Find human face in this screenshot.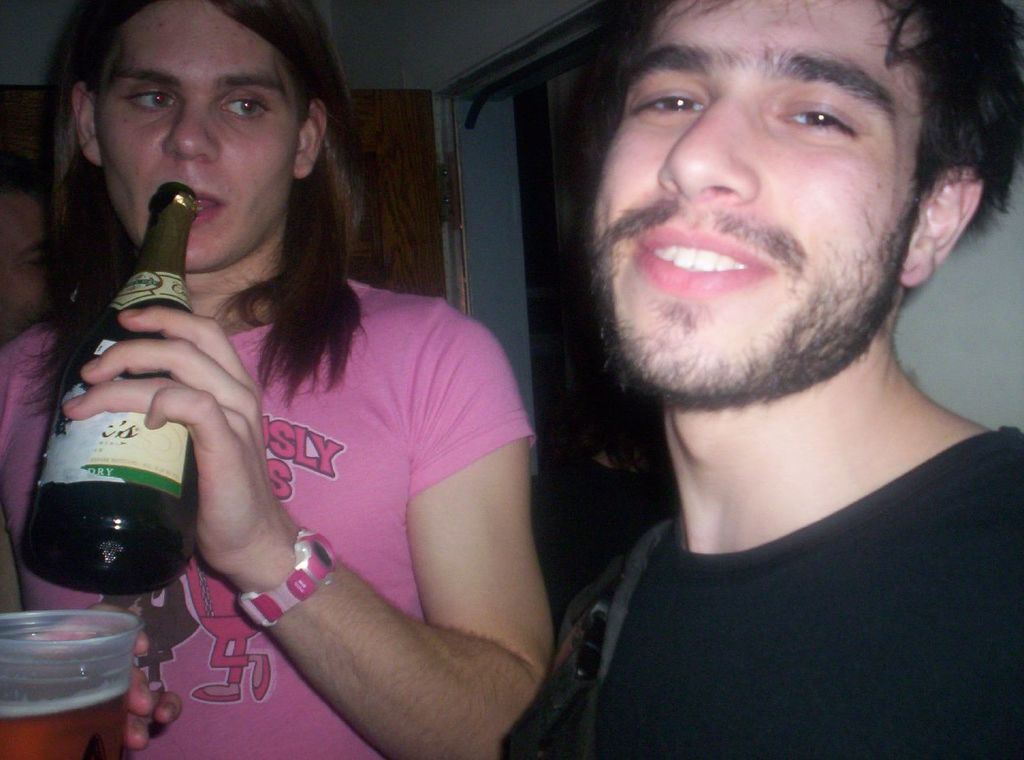
The bounding box for human face is l=96, t=1, r=299, b=267.
